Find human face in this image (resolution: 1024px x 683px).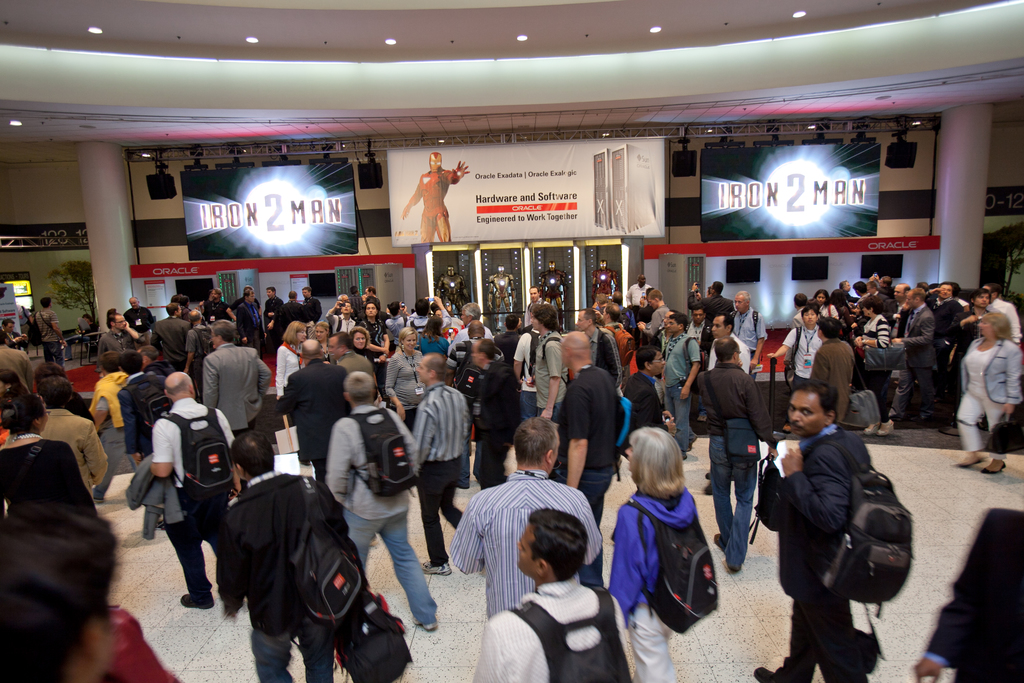
[left=497, top=263, right=504, bottom=275].
